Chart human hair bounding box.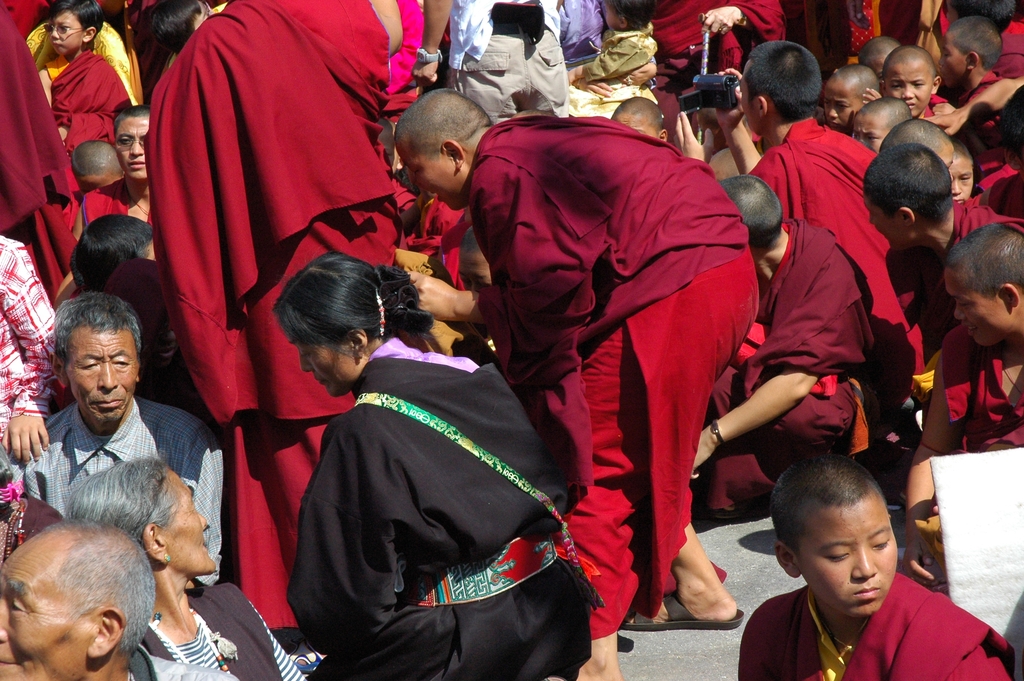
Charted: x1=856, y1=96, x2=911, y2=130.
